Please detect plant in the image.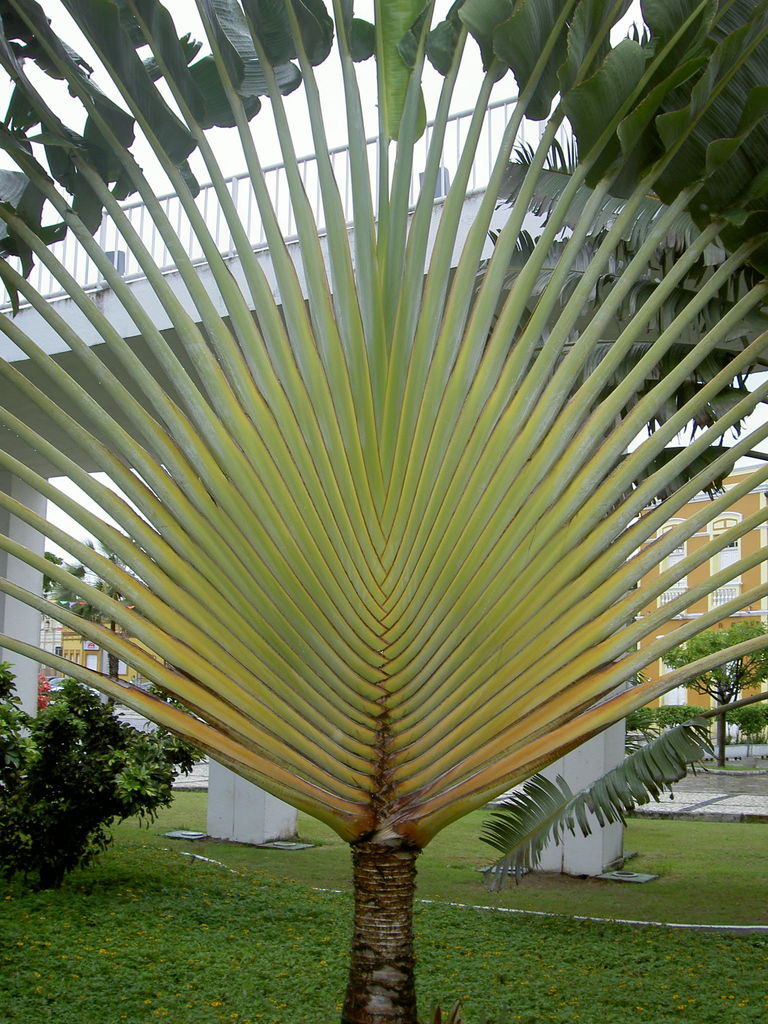
{"x1": 0, "y1": 660, "x2": 210, "y2": 905}.
